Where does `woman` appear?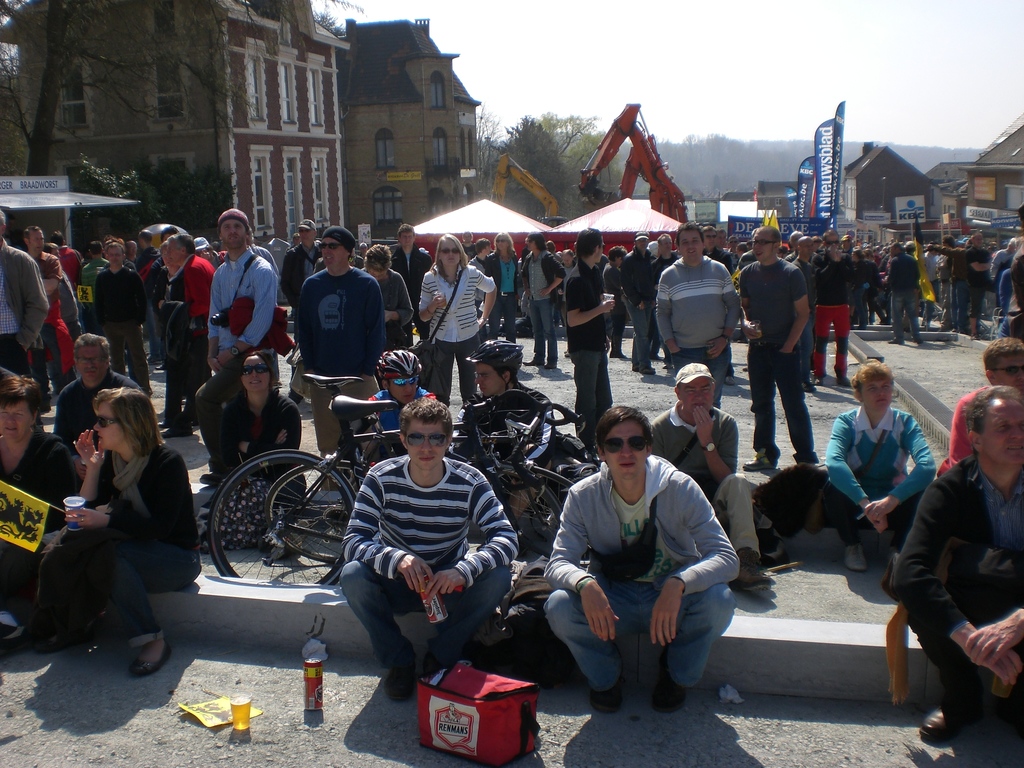
Appears at (x1=0, y1=373, x2=88, y2=662).
